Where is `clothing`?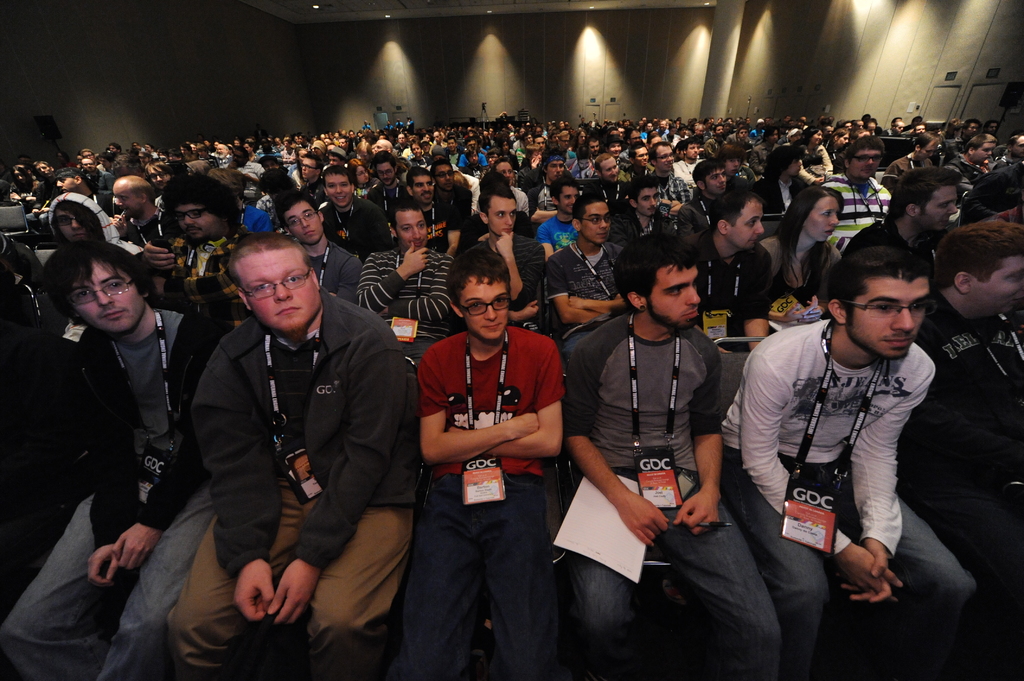
657/177/680/208.
